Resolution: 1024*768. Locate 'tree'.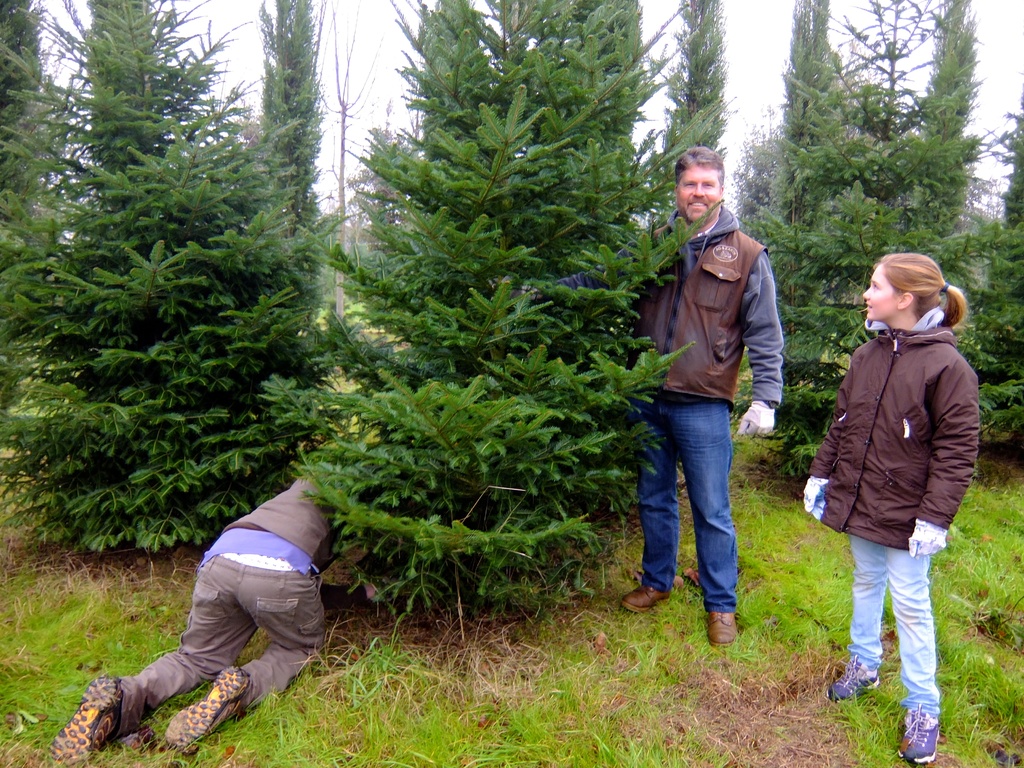
(left=250, top=0, right=335, bottom=337).
